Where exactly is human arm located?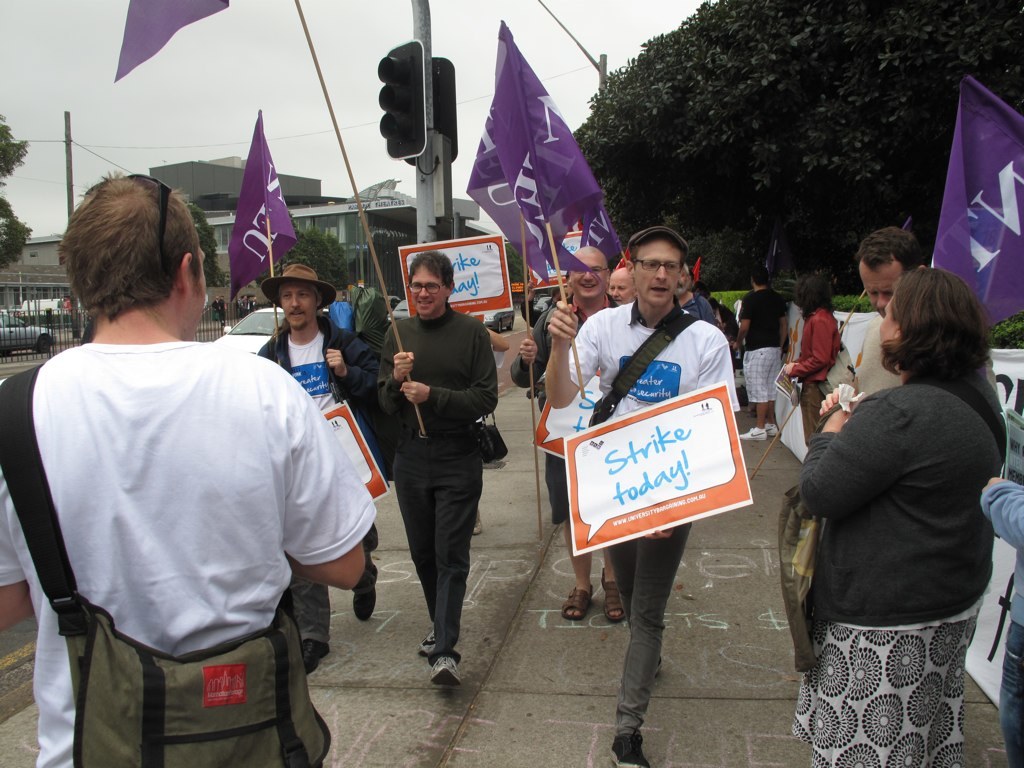
Its bounding box is rect(266, 373, 376, 595).
